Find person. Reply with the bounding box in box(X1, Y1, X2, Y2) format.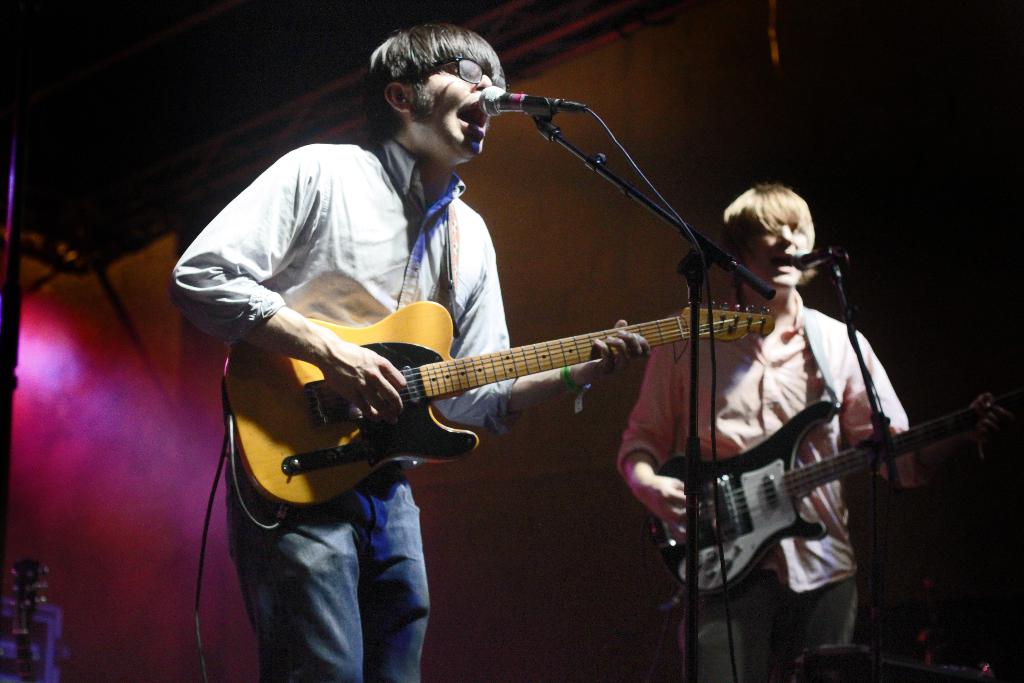
box(172, 21, 648, 682).
